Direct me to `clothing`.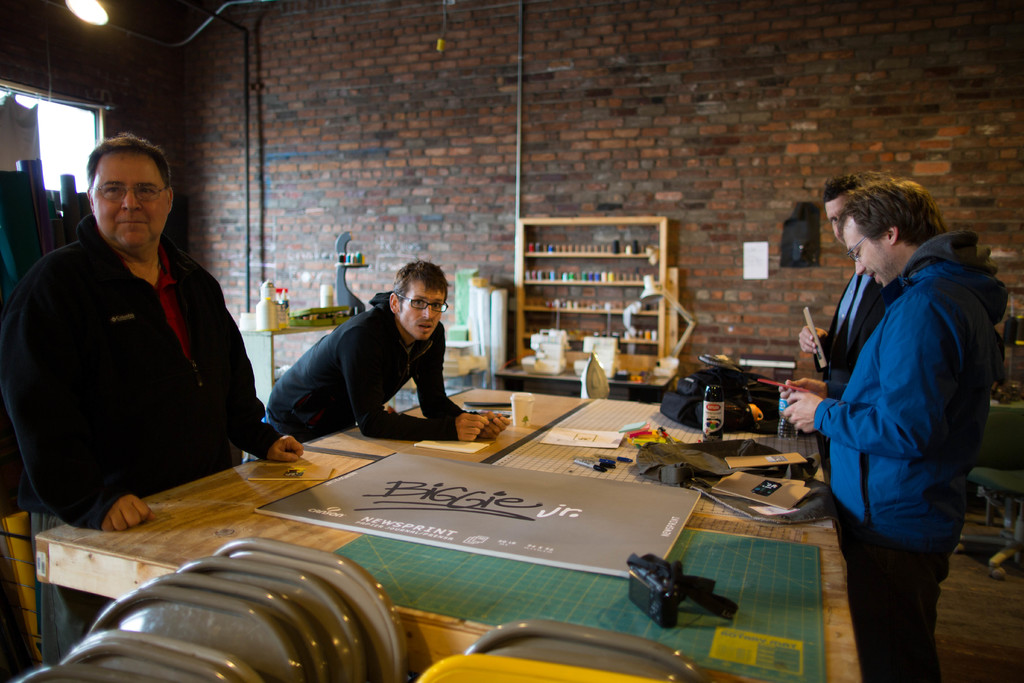
Direction: {"x1": 266, "y1": 292, "x2": 481, "y2": 443}.
